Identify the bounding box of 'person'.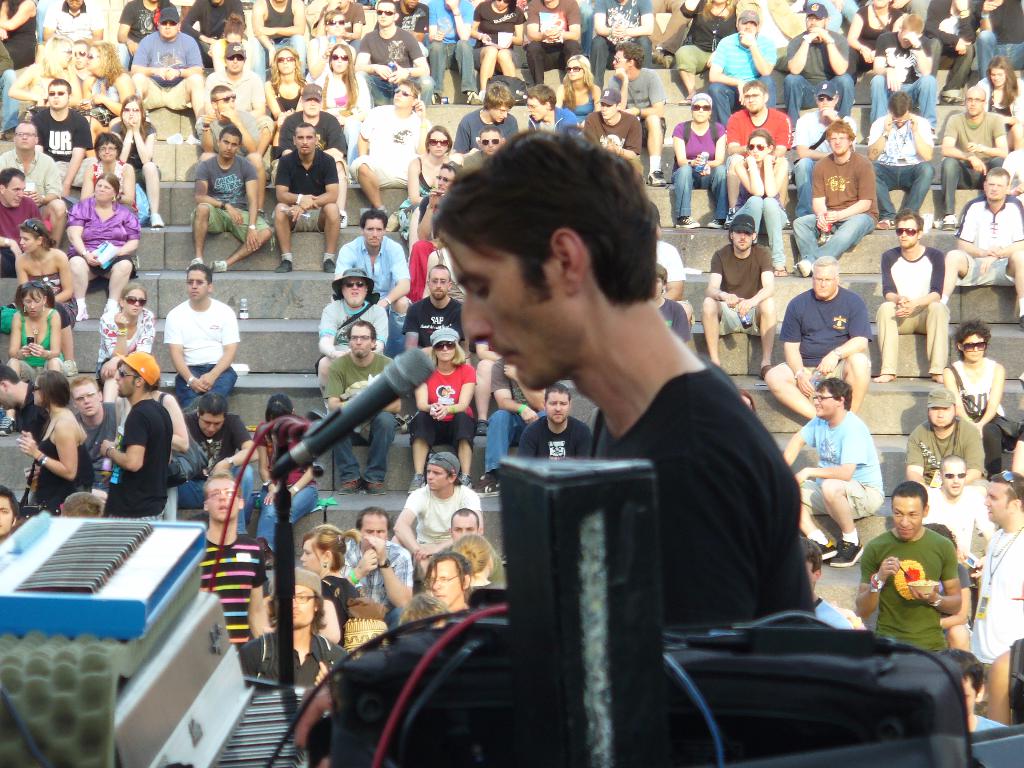
[left=76, top=185, right=150, bottom=288].
